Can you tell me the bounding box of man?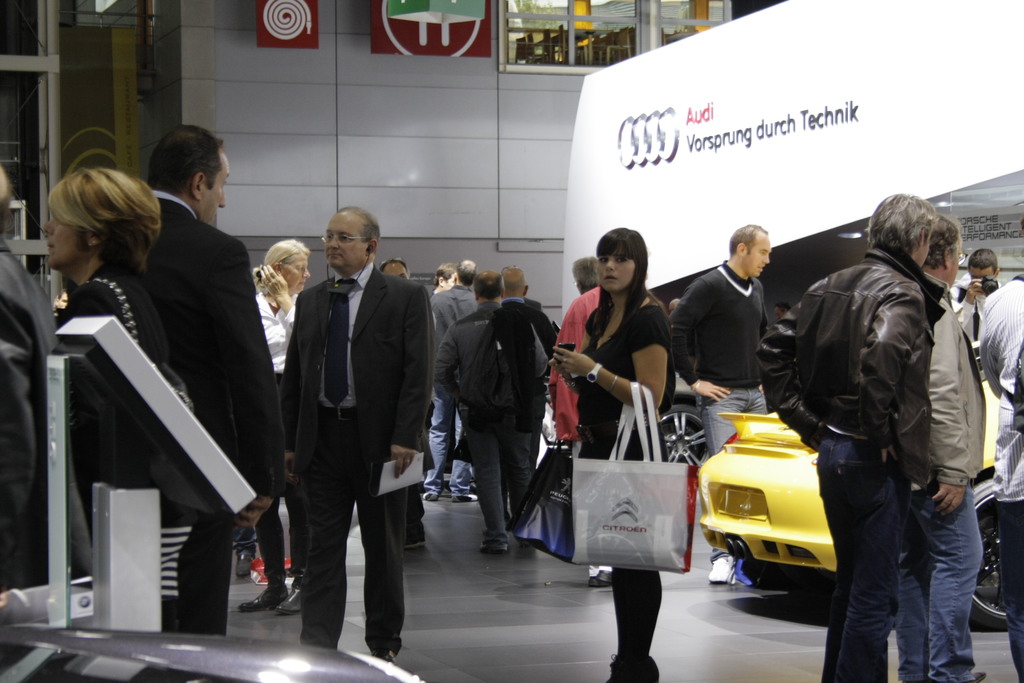
[left=419, top=262, right=485, bottom=499].
